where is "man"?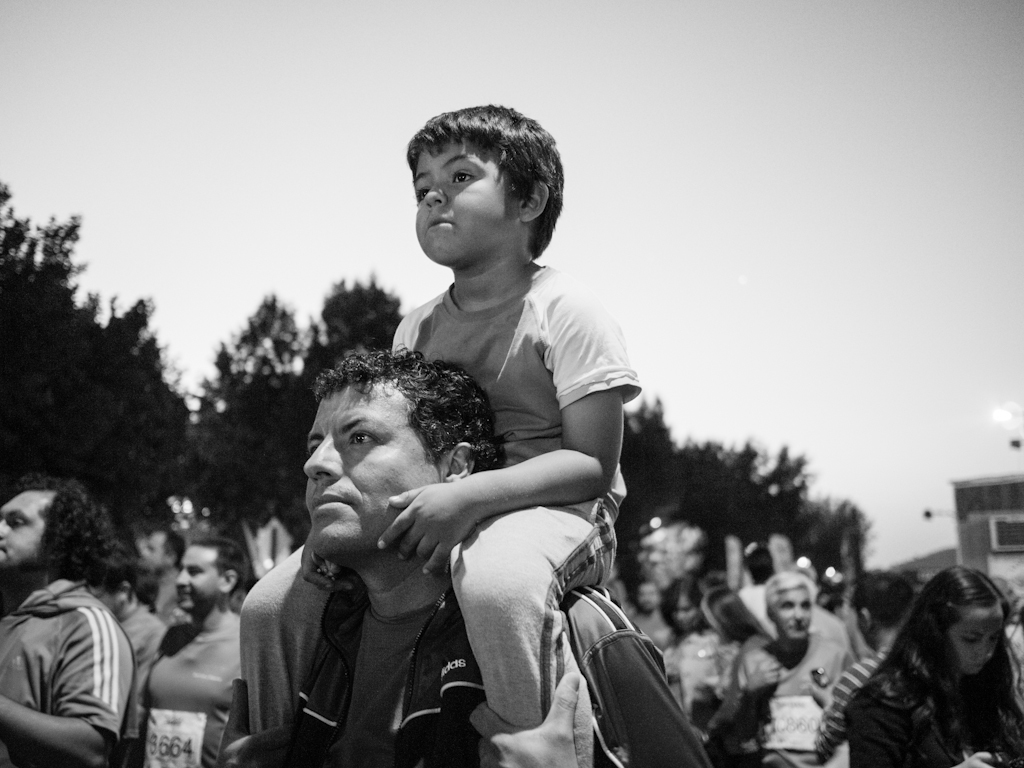
bbox=[216, 340, 721, 767].
